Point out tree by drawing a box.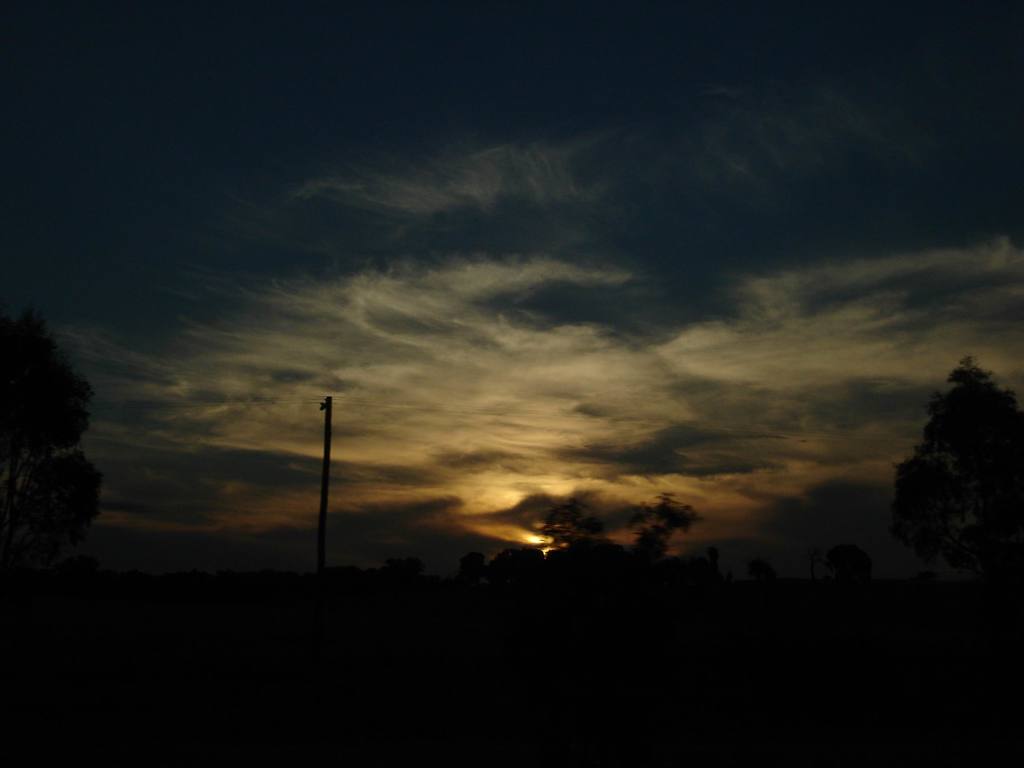
[747,560,773,582].
